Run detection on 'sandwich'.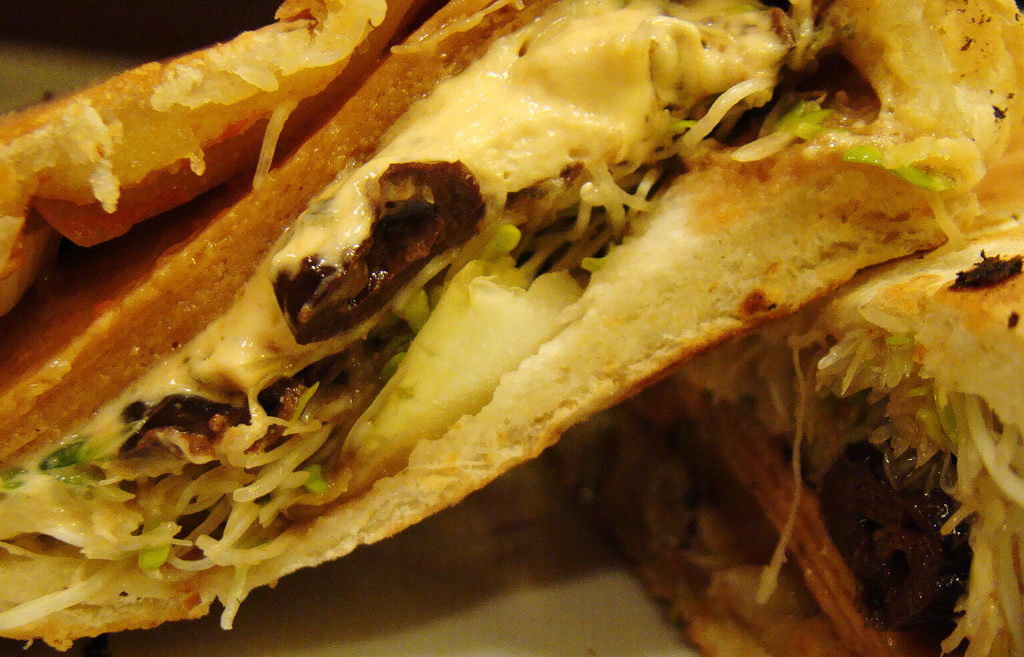
Result: <region>0, 0, 1022, 656</region>.
